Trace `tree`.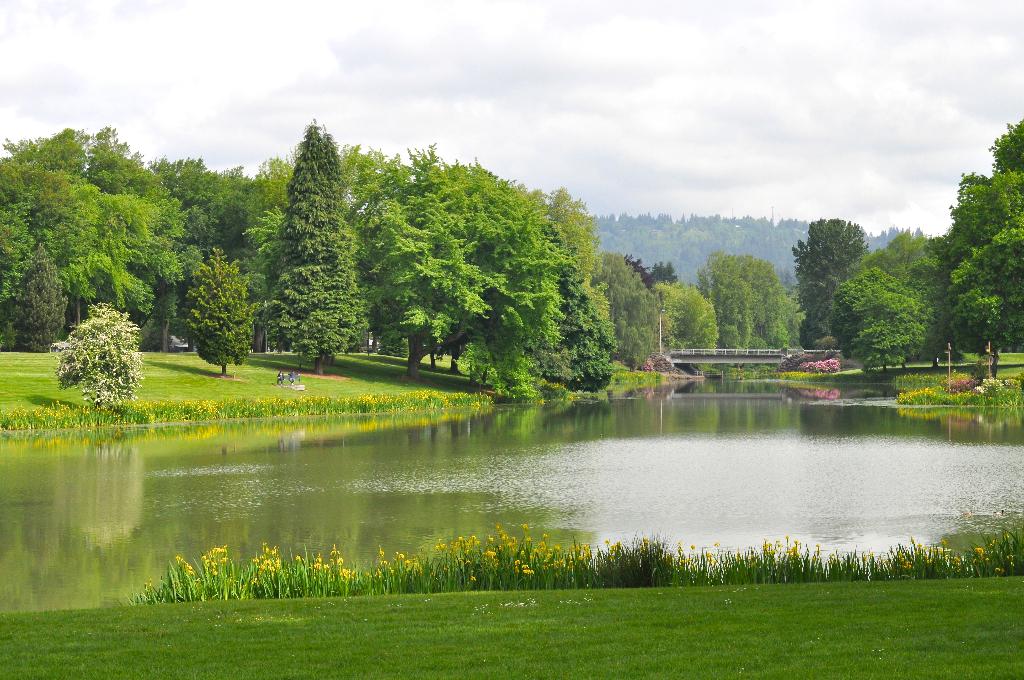
Traced to 796, 208, 868, 355.
